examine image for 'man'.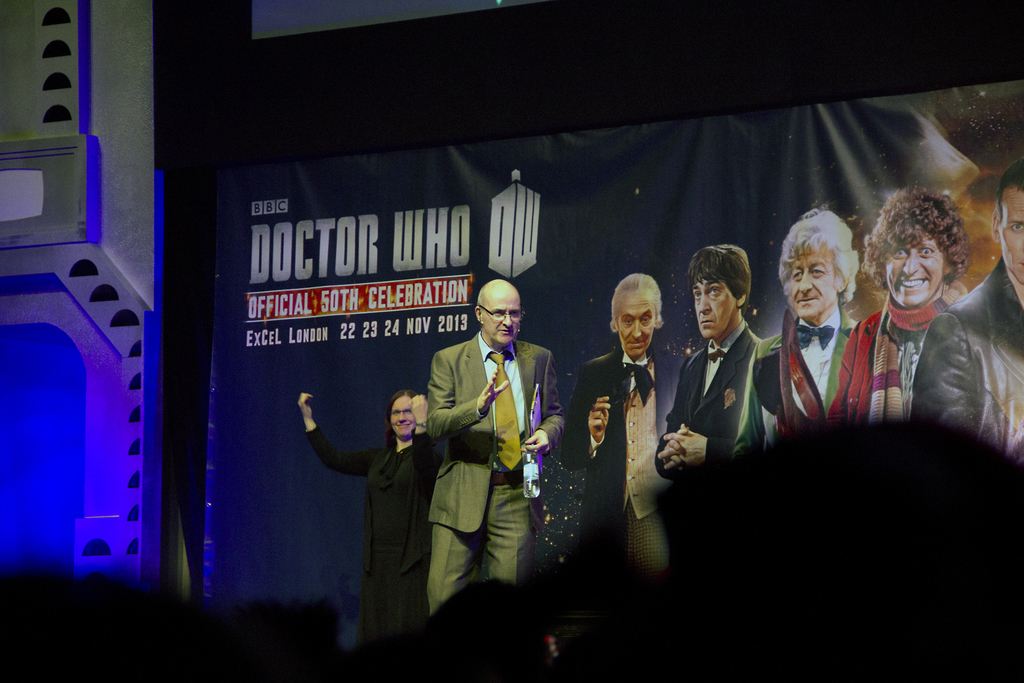
Examination result: 815/186/994/450.
